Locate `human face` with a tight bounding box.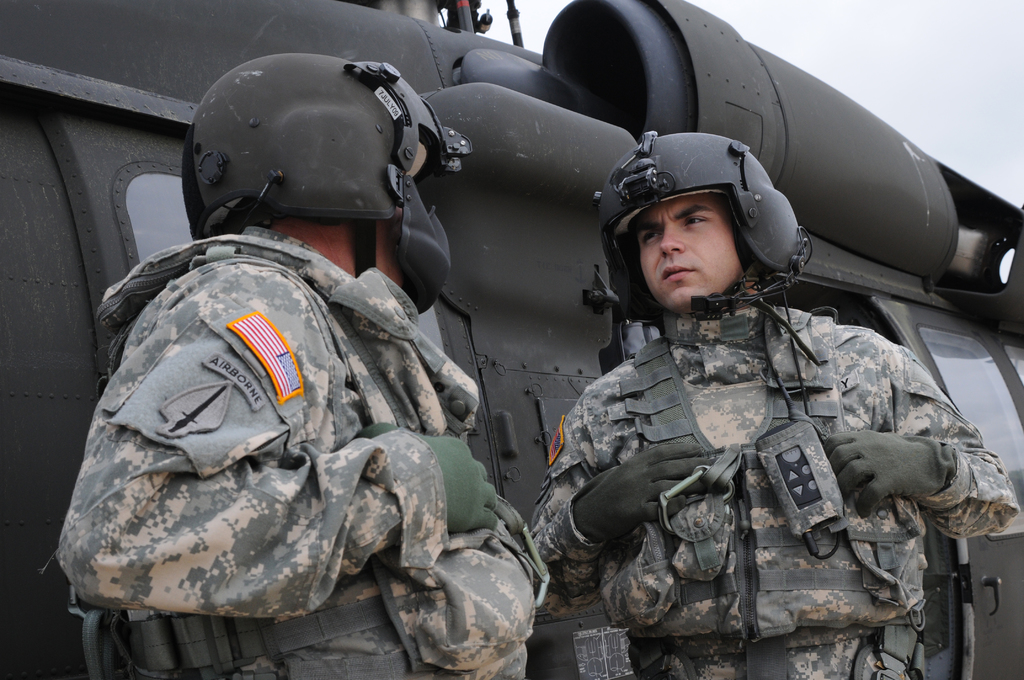
select_region(637, 194, 741, 303).
